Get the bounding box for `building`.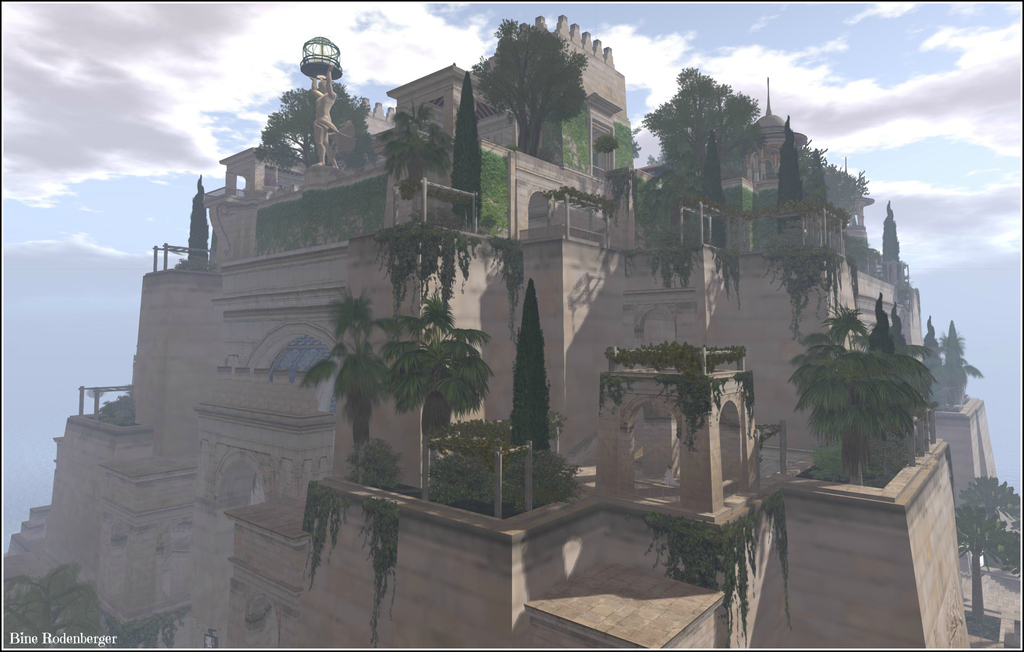
0, 12, 1023, 651.
